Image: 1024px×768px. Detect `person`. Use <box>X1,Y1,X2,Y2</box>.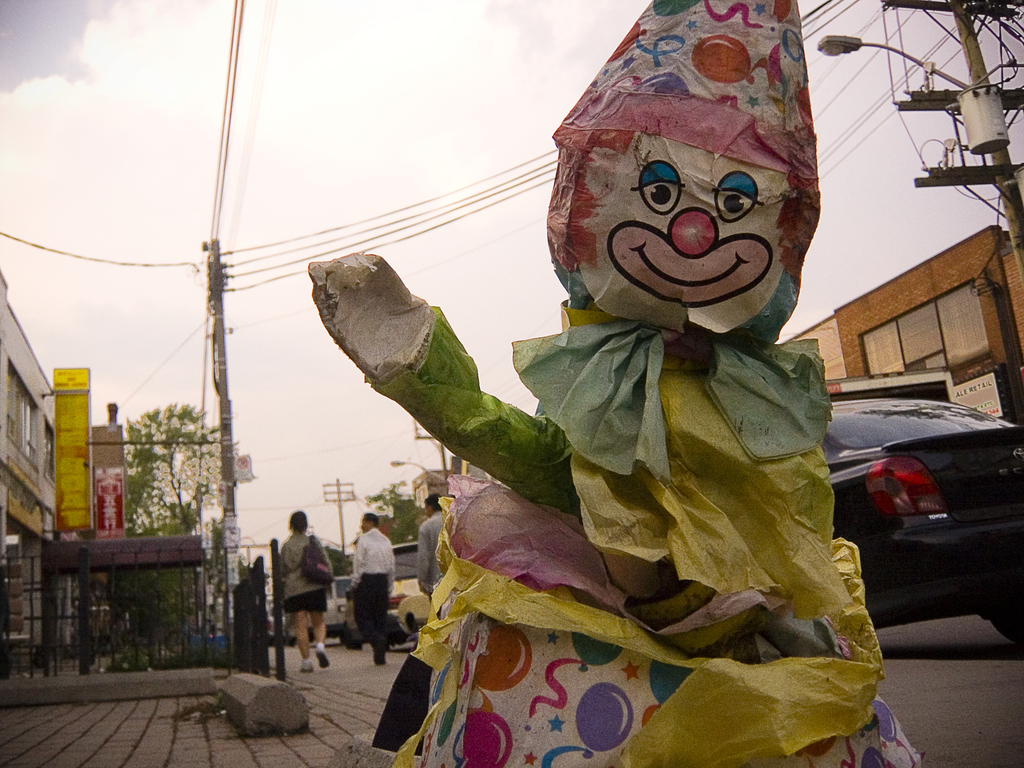
<box>415,495,452,610</box>.
